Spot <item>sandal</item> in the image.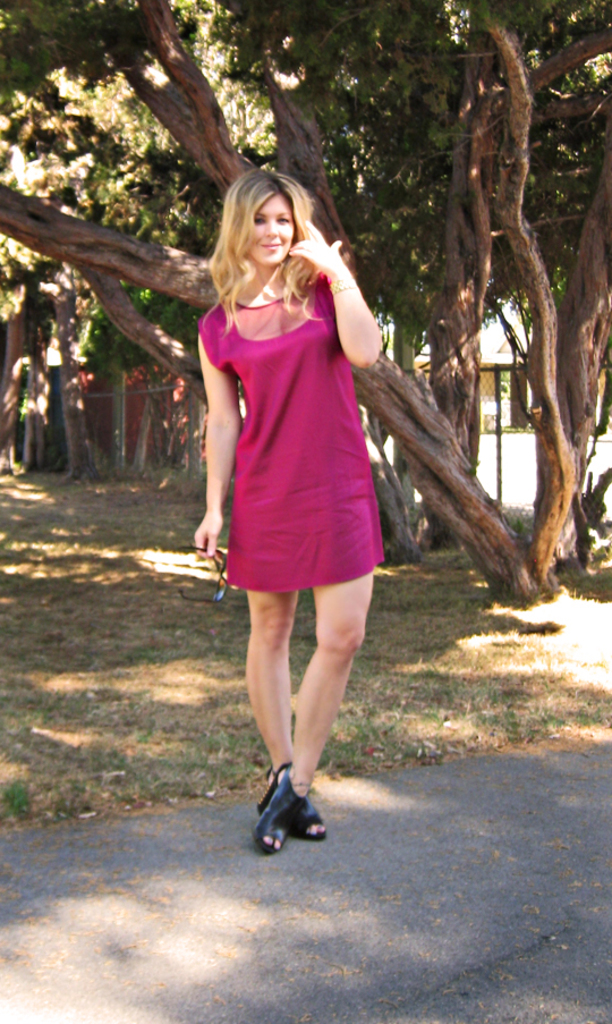
<item>sandal</item> found at 246, 758, 329, 847.
